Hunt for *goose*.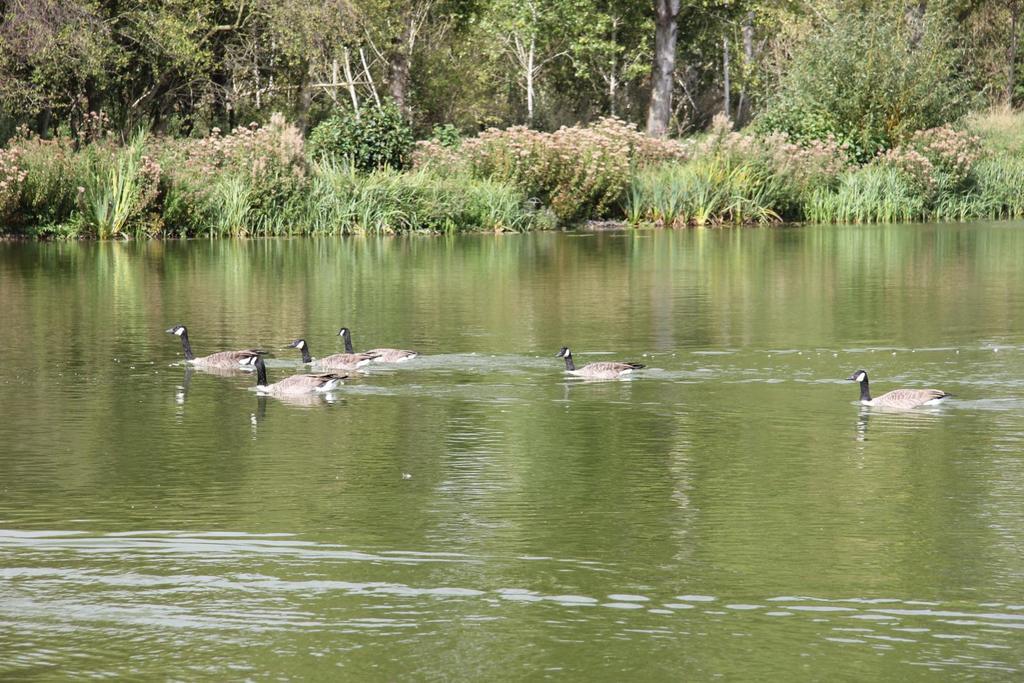
Hunted down at [x1=333, y1=325, x2=414, y2=360].
